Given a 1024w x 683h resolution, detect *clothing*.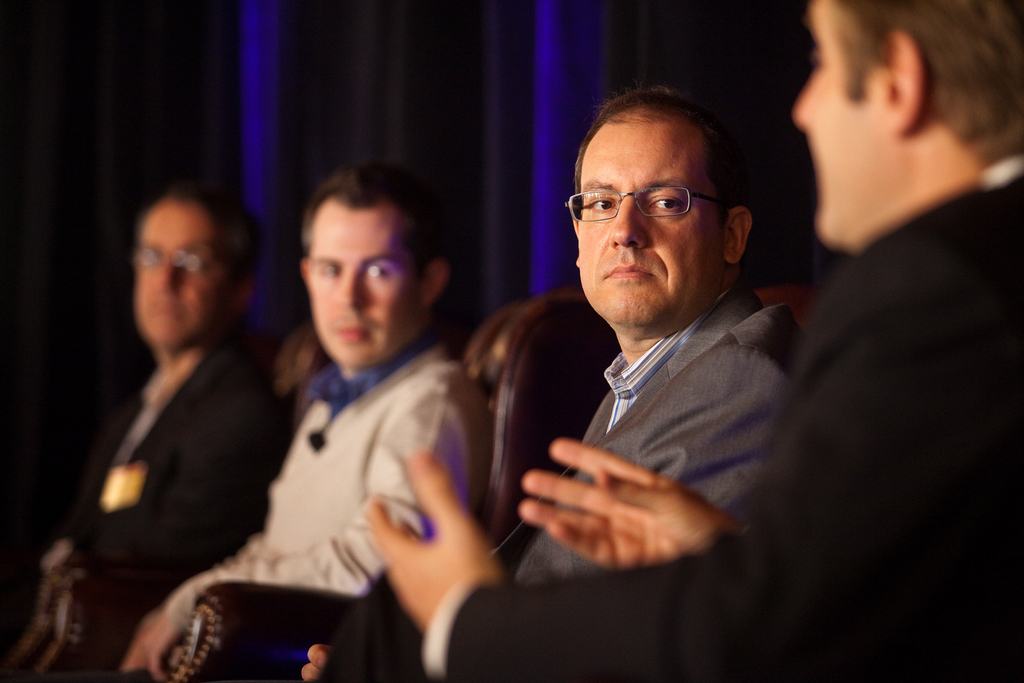
510 280 815 591.
